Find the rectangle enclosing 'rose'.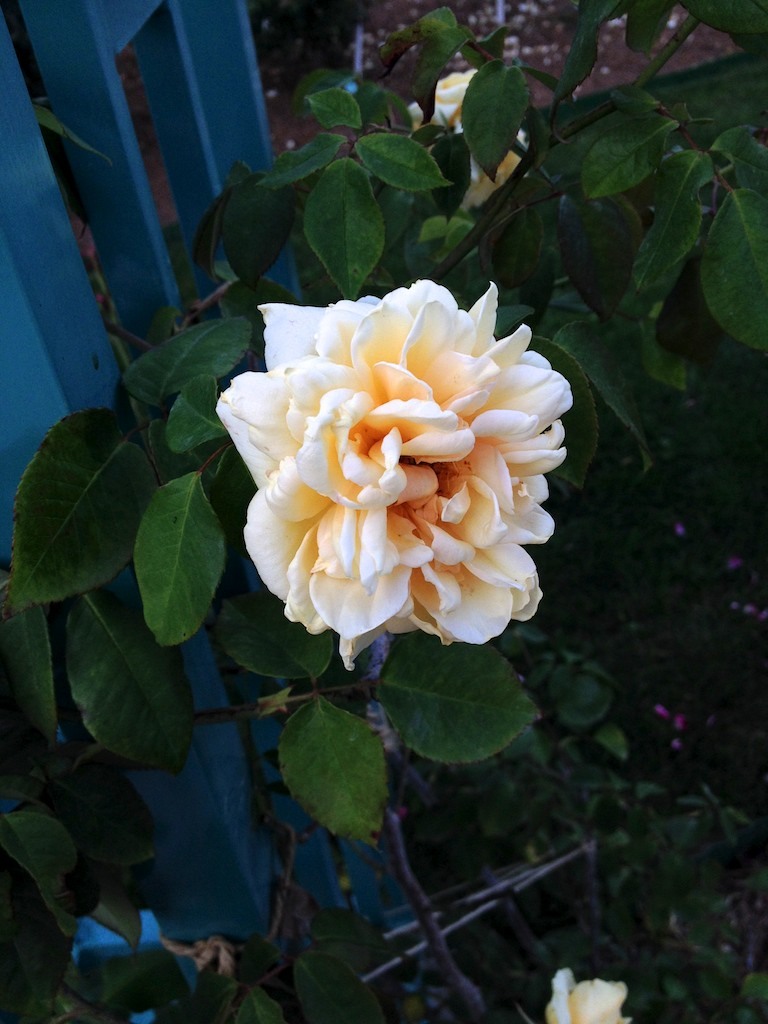
(left=210, top=272, right=580, bottom=678).
